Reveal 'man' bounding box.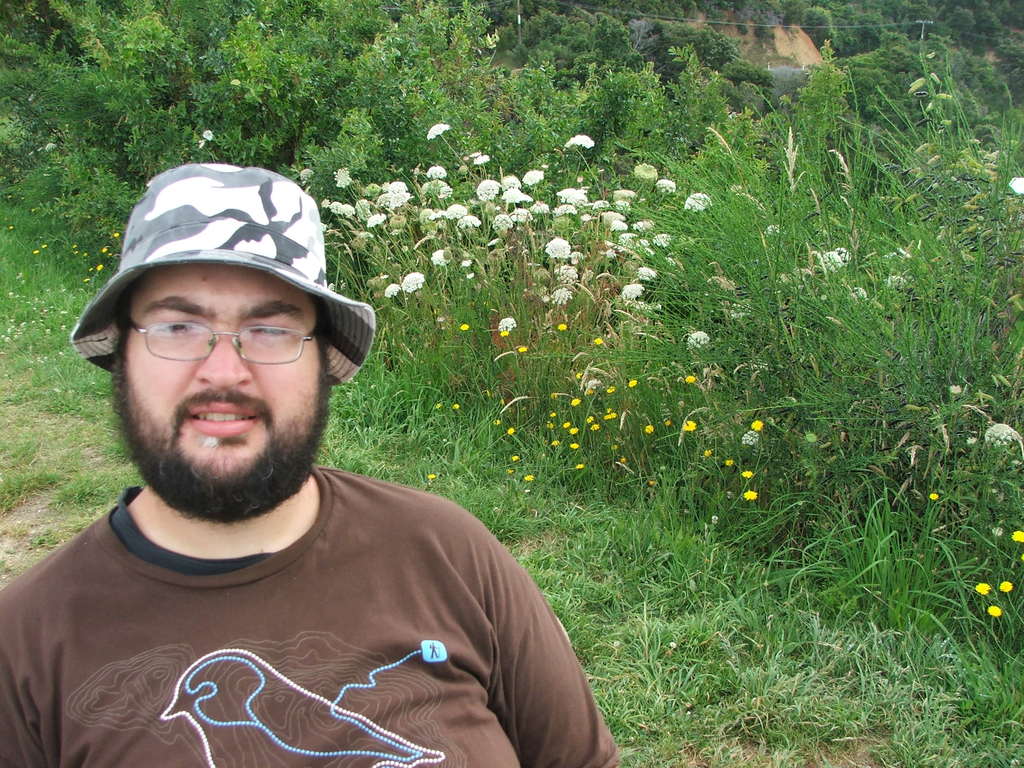
Revealed: bbox=[8, 146, 611, 765].
